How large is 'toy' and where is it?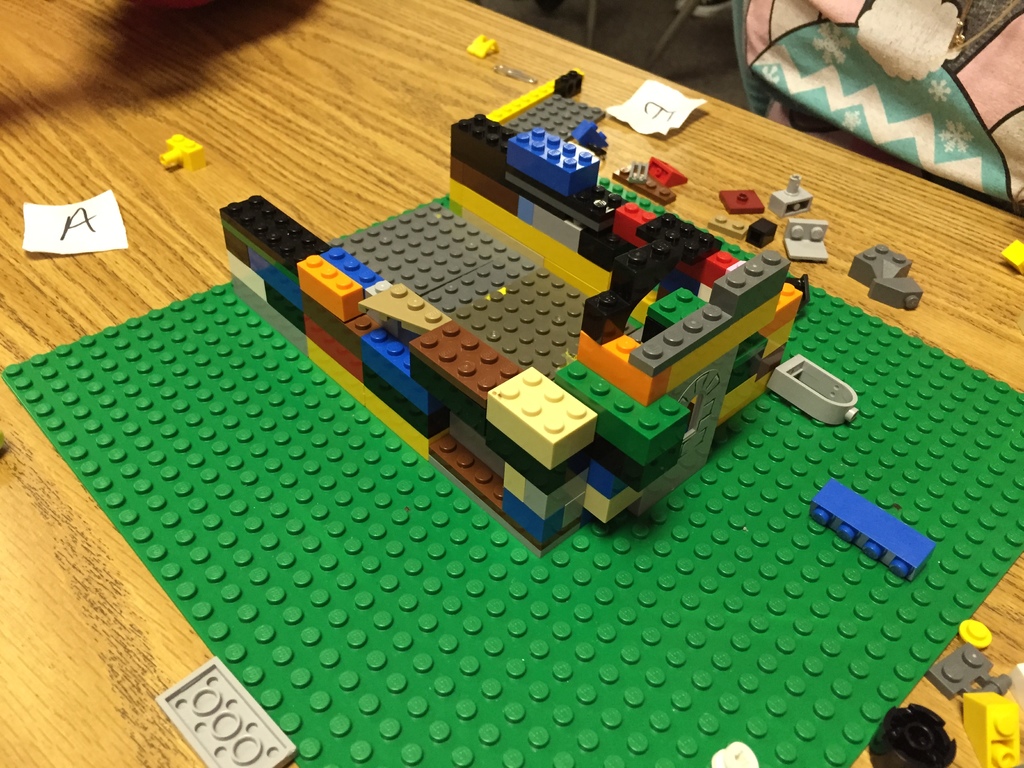
Bounding box: rect(571, 122, 608, 149).
